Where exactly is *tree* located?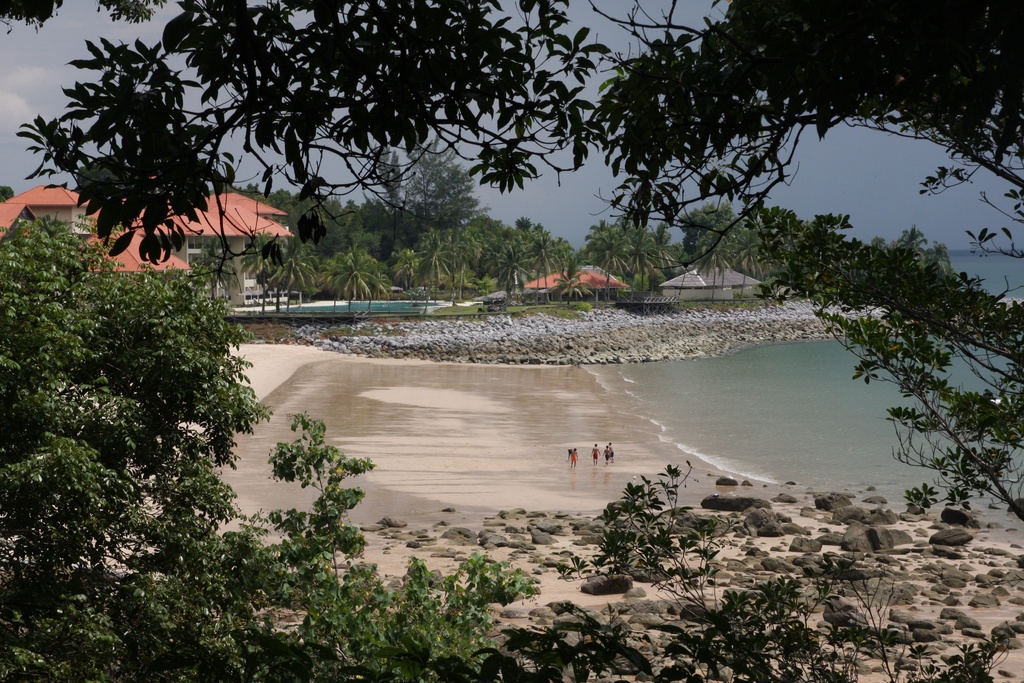
Its bounding box is [x1=755, y1=229, x2=785, y2=275].
